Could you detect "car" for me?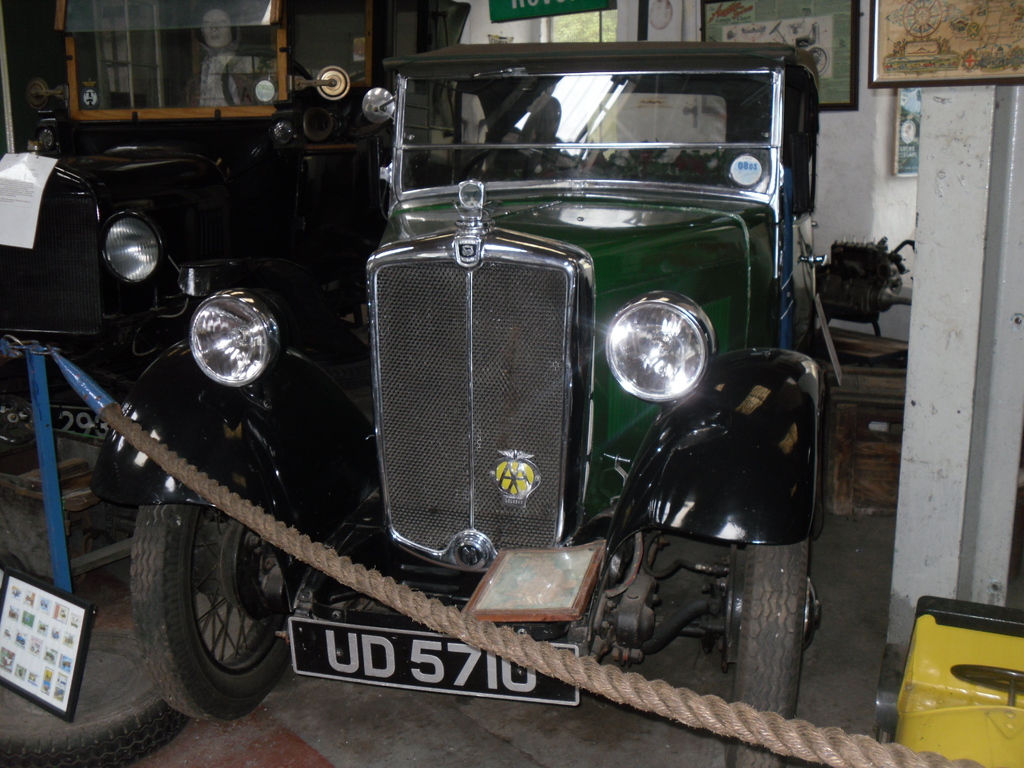
Detection result: {"left": 769, "top": 22, "right": 829, "bottom": 79}.
